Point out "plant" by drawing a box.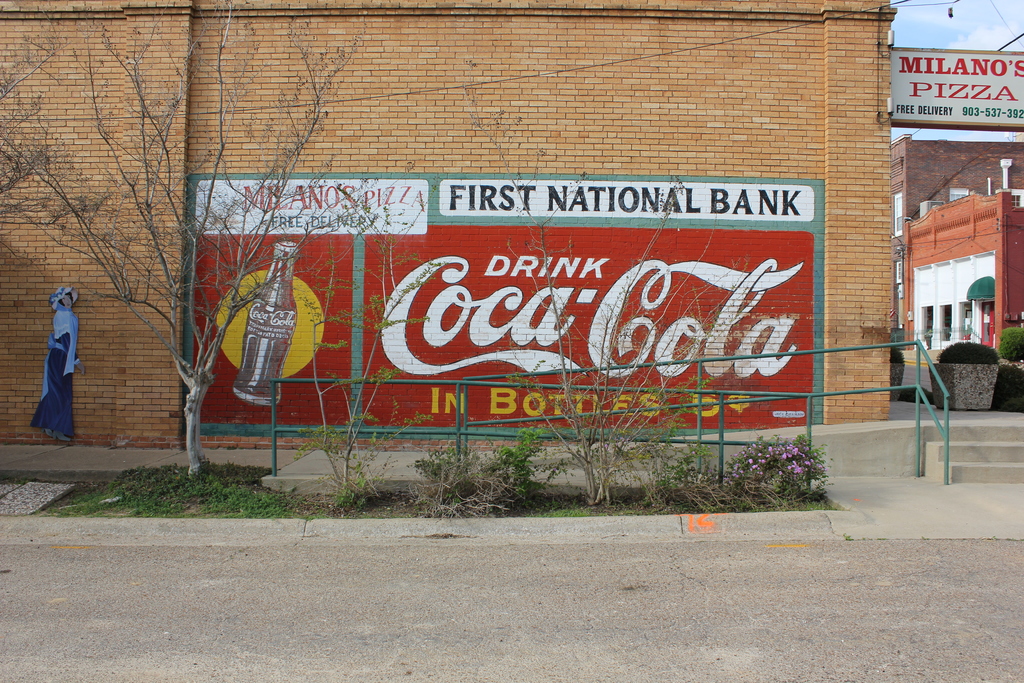
(x1=995, y1=323, x2=1023, y2=362).
